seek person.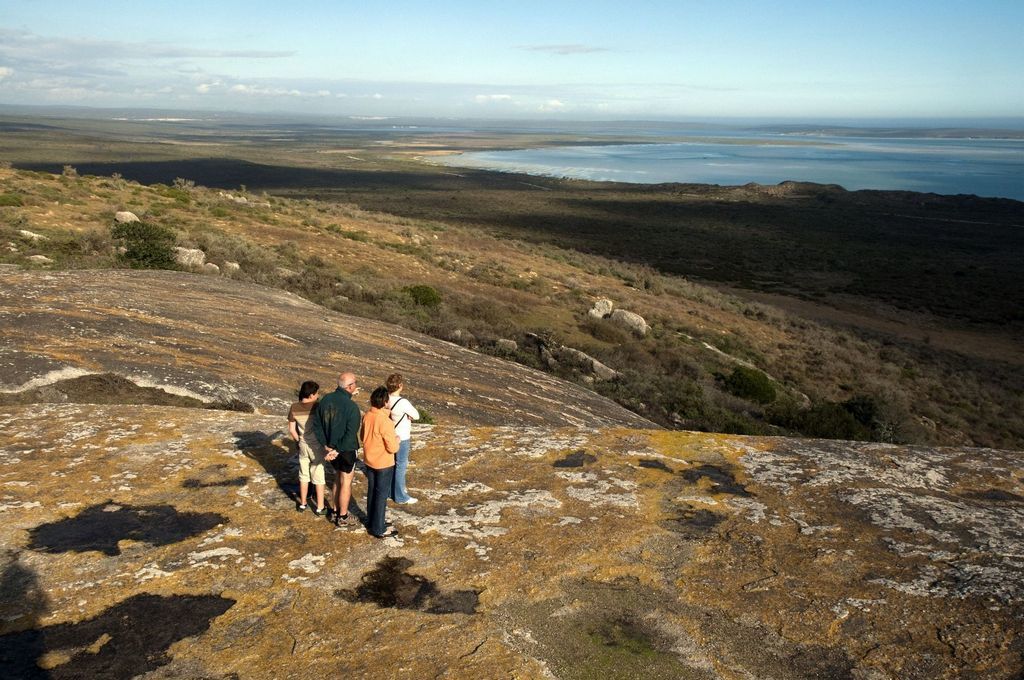
left=288, top=381, right=325, bottom=520.
